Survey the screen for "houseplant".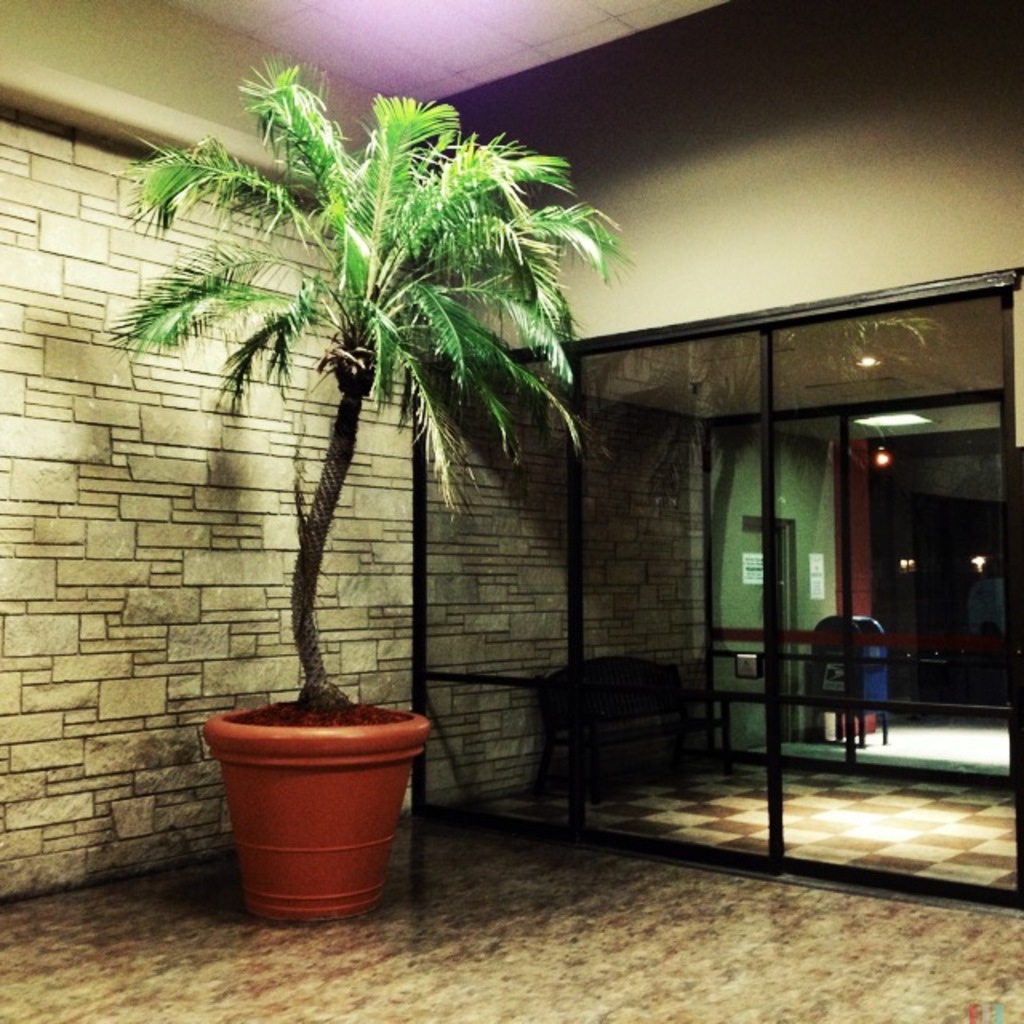
Survey found: detection(106, 54, 624, 917).
